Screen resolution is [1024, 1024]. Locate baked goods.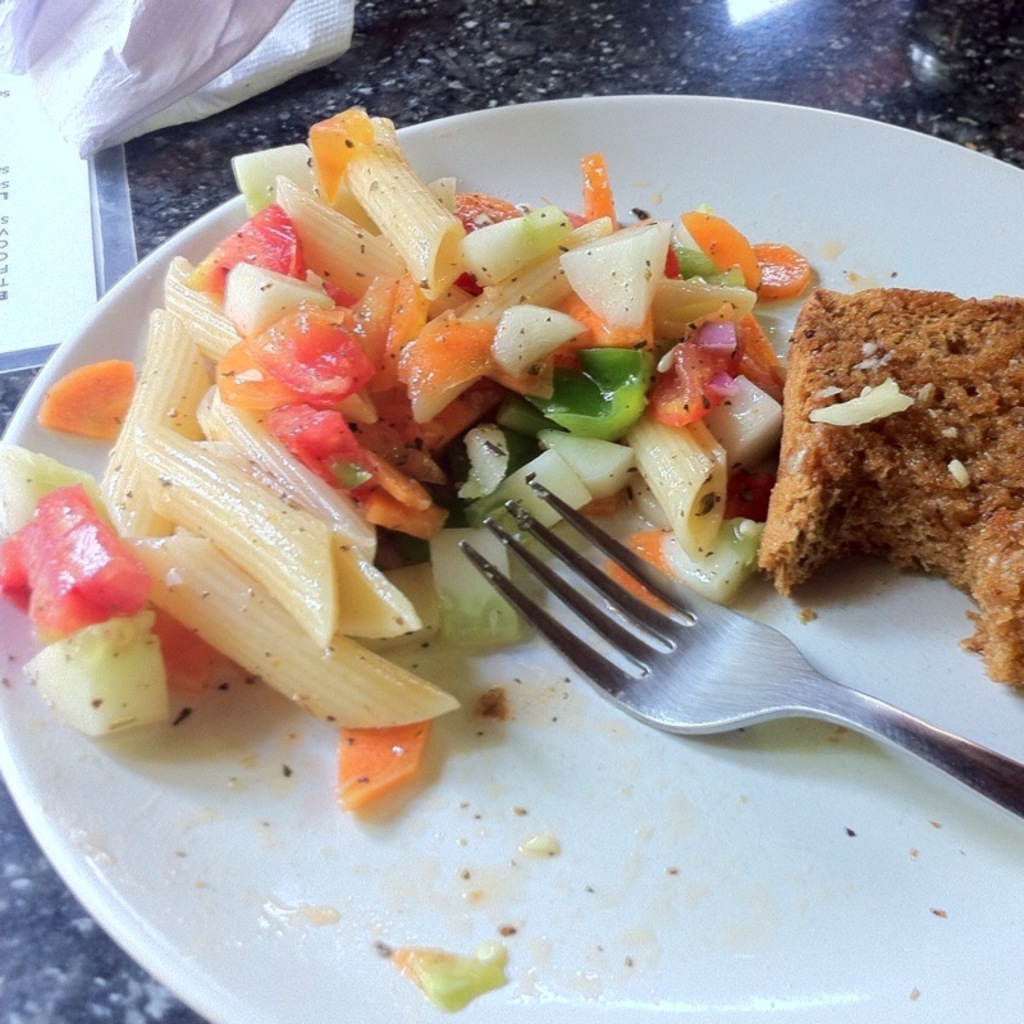
[751, 292, 1023, 690].
